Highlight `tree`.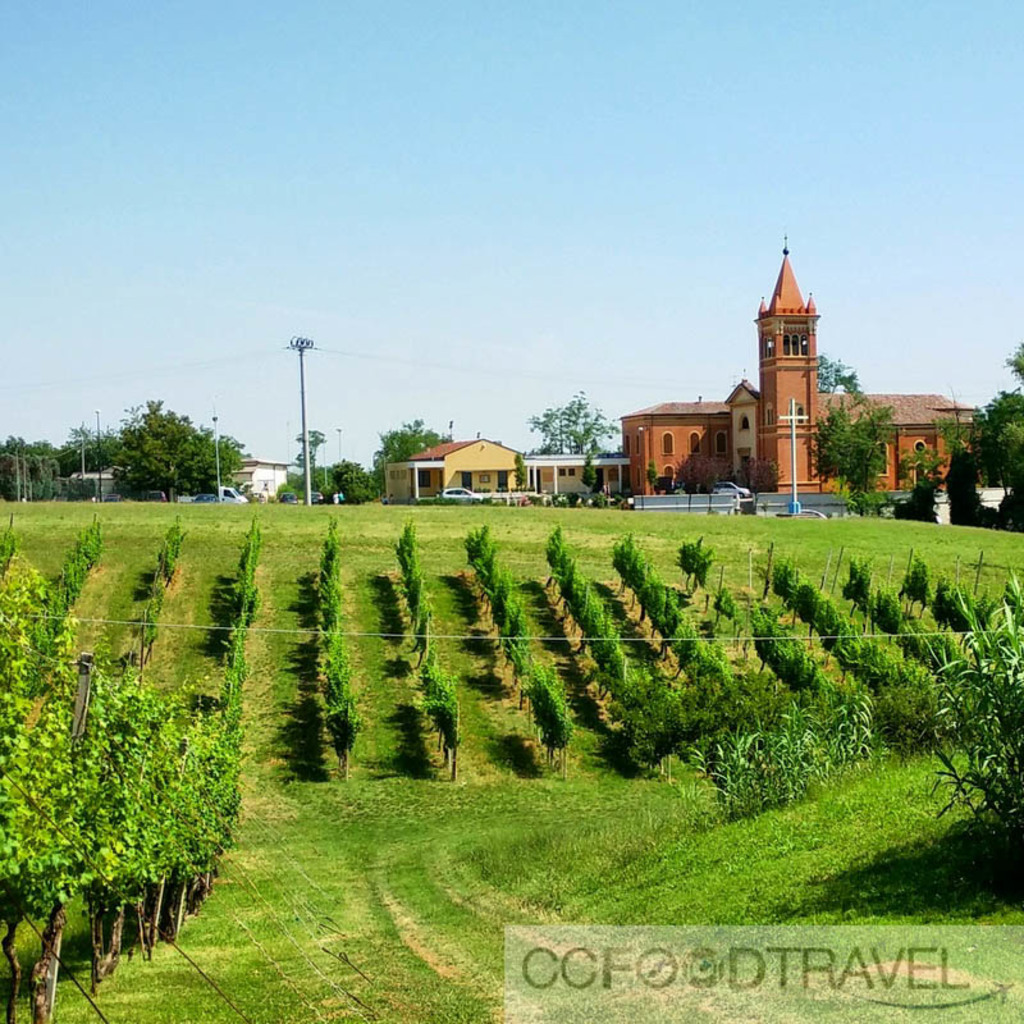
Highlighted region: bbox=[806, 349, 876, 413].
